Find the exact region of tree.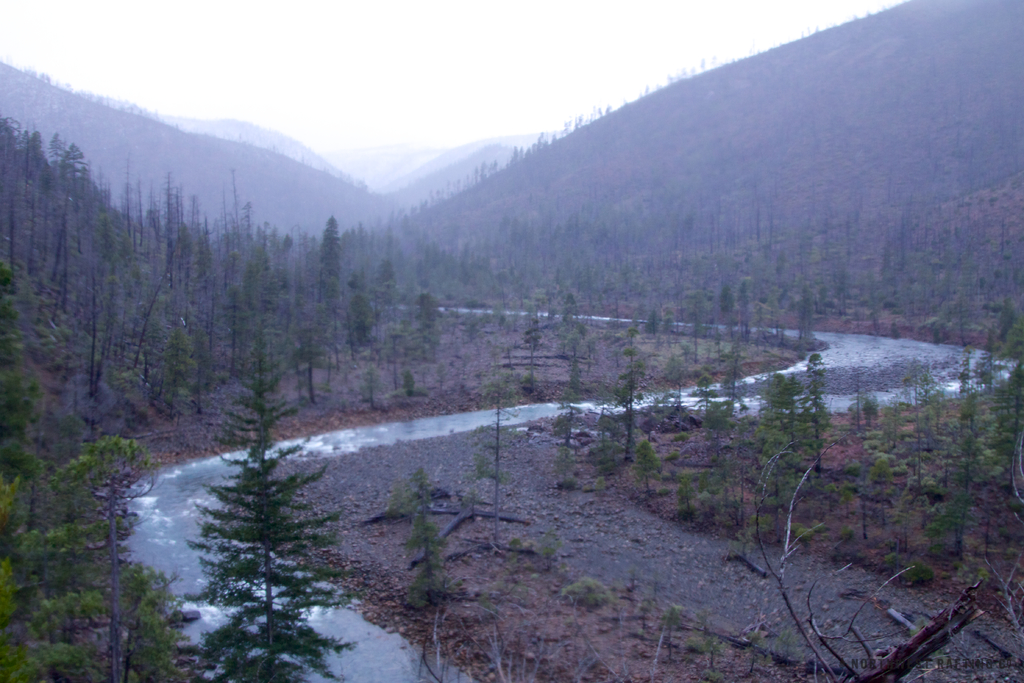
Exact region: 387 472 469 611.
